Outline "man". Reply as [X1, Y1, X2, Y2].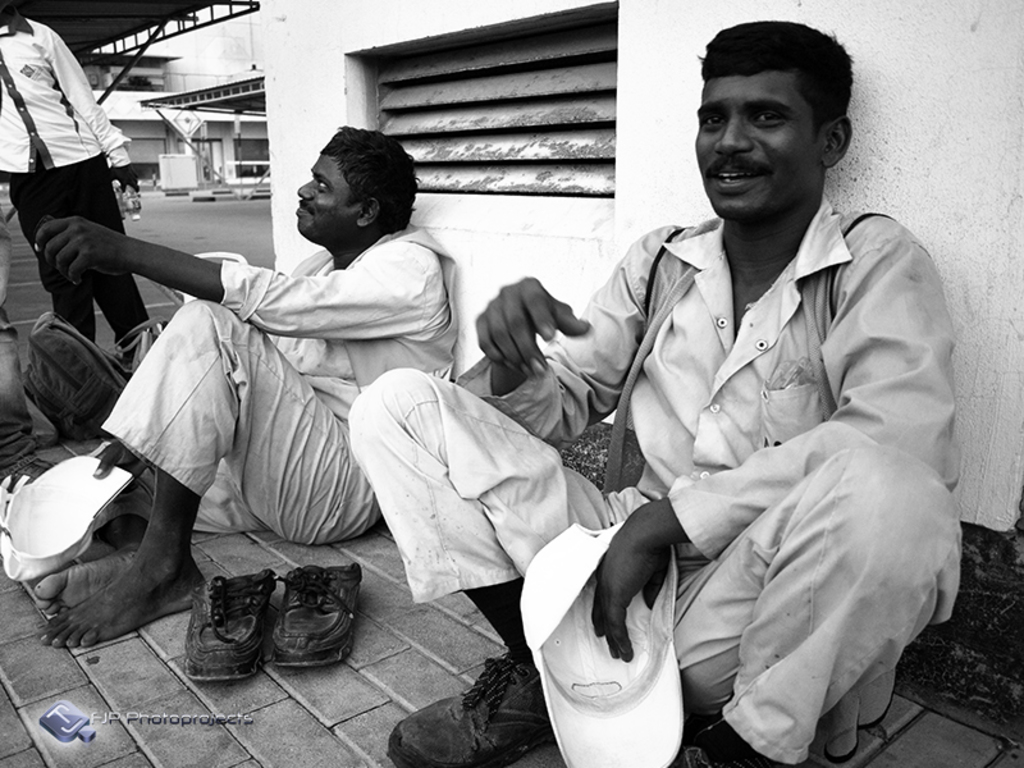
[554, 18, 950, 767].
